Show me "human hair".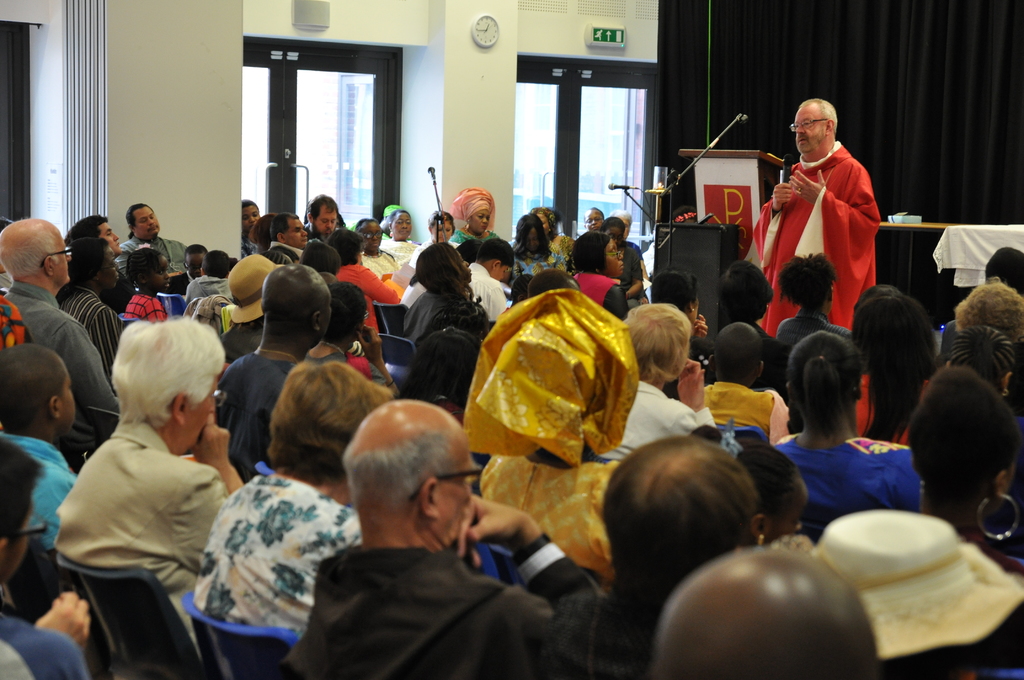
"human hair" is here: 354, 215, 380, 241.
